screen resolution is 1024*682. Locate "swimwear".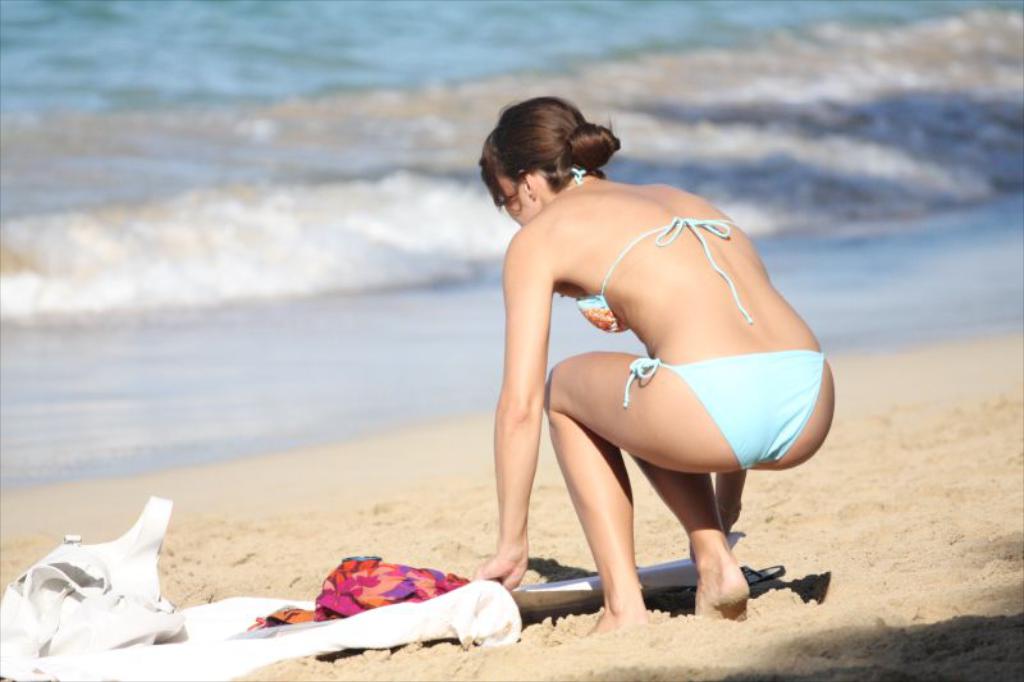
x1=623 y1=357 x2=828 y2=472.
